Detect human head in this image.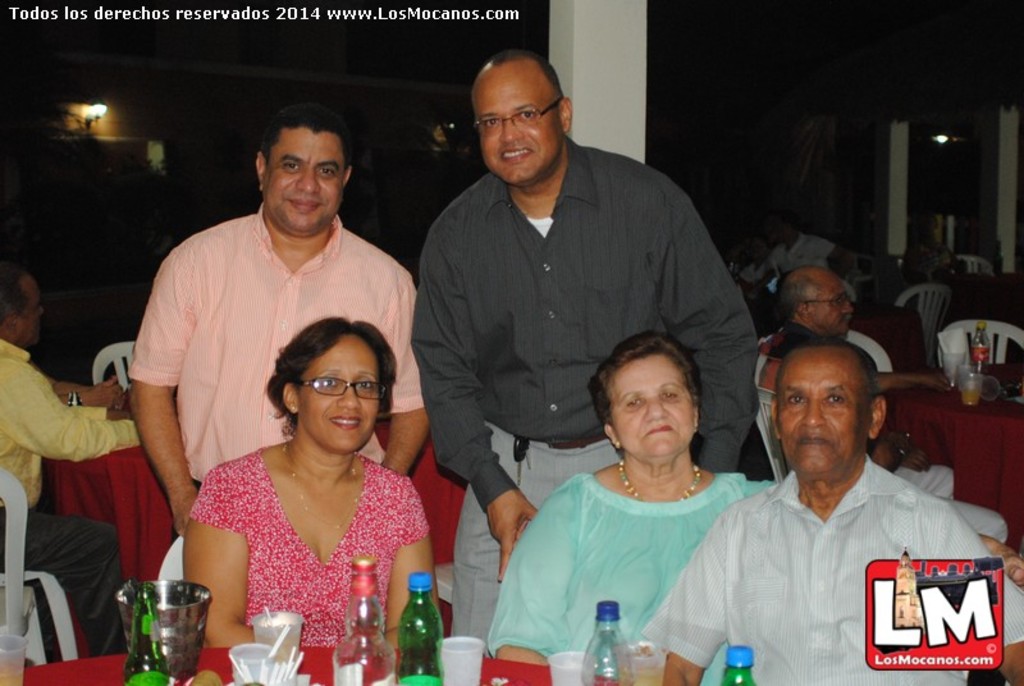
Detection: <bbox>246, 102, 356, 235</bbox>.
